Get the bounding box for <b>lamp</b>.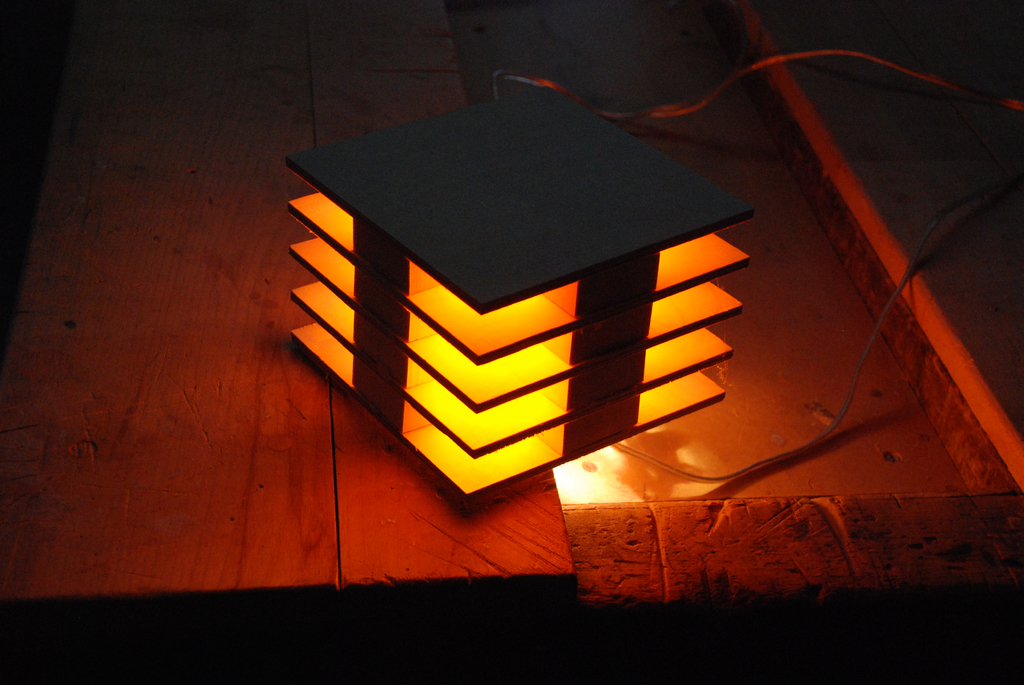
{"x1": 289, "y1": 33, "x2": 1023, "y2": 512}.
